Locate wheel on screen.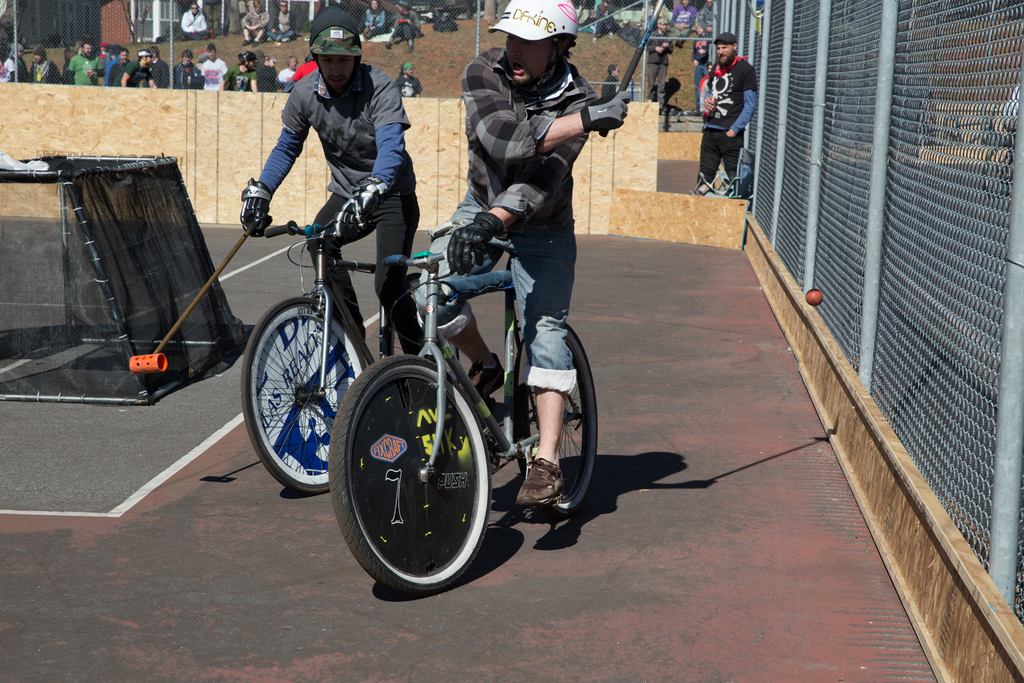
On screen at <region>326, 353, 490, 596</region>.
